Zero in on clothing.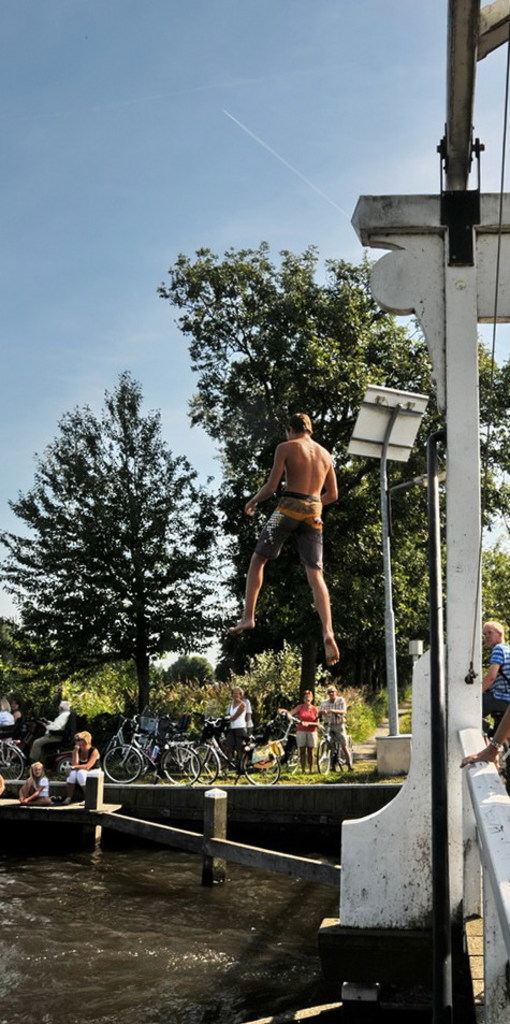
Zeroed in: (324,693,346,750).
